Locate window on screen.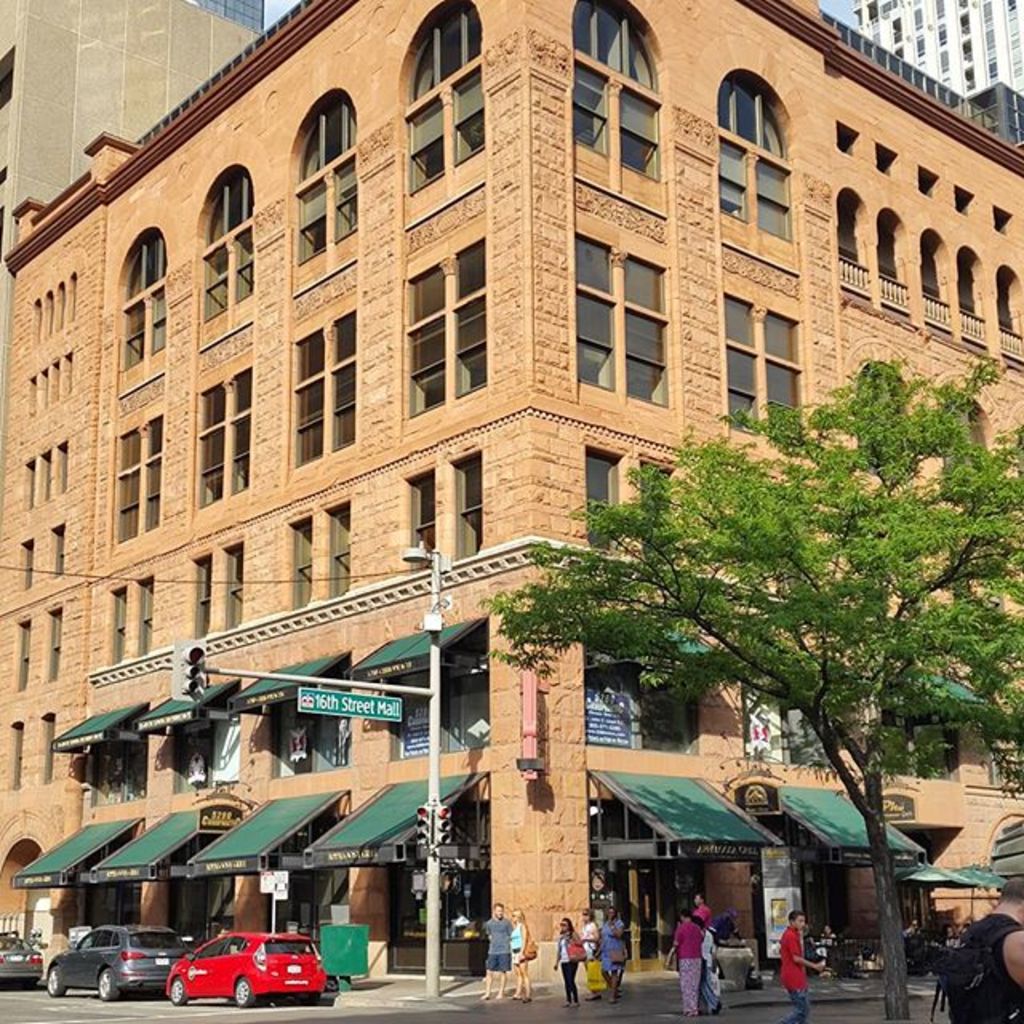
On screen at <region>880, 712, 965, 779</region>.
